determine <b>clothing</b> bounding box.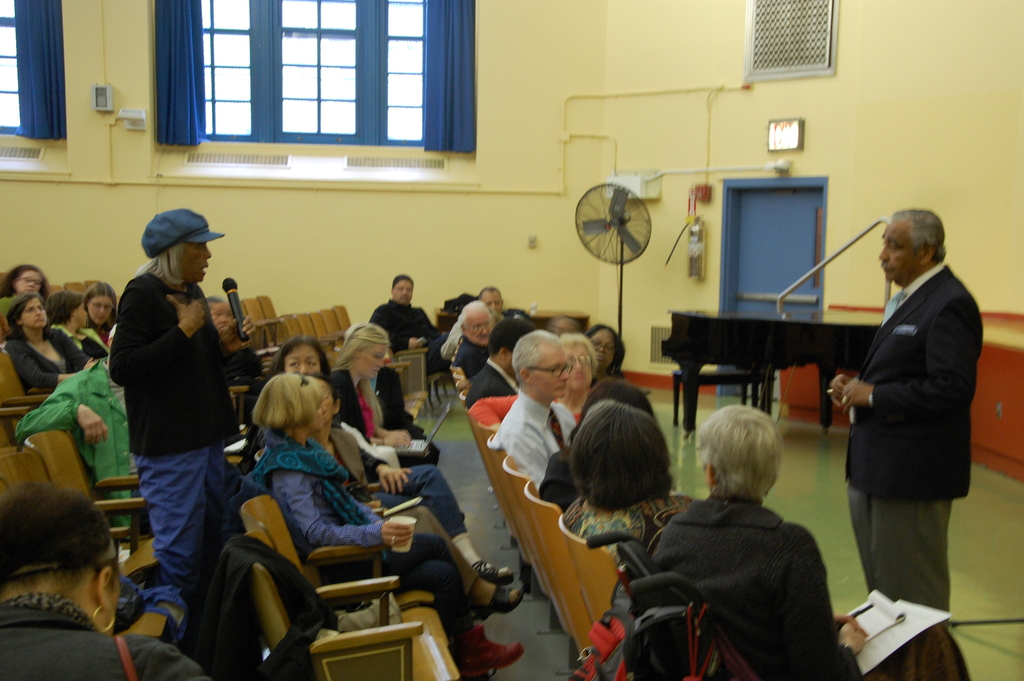
Determined: (left=248, top=428, right=483, bottom=636).
